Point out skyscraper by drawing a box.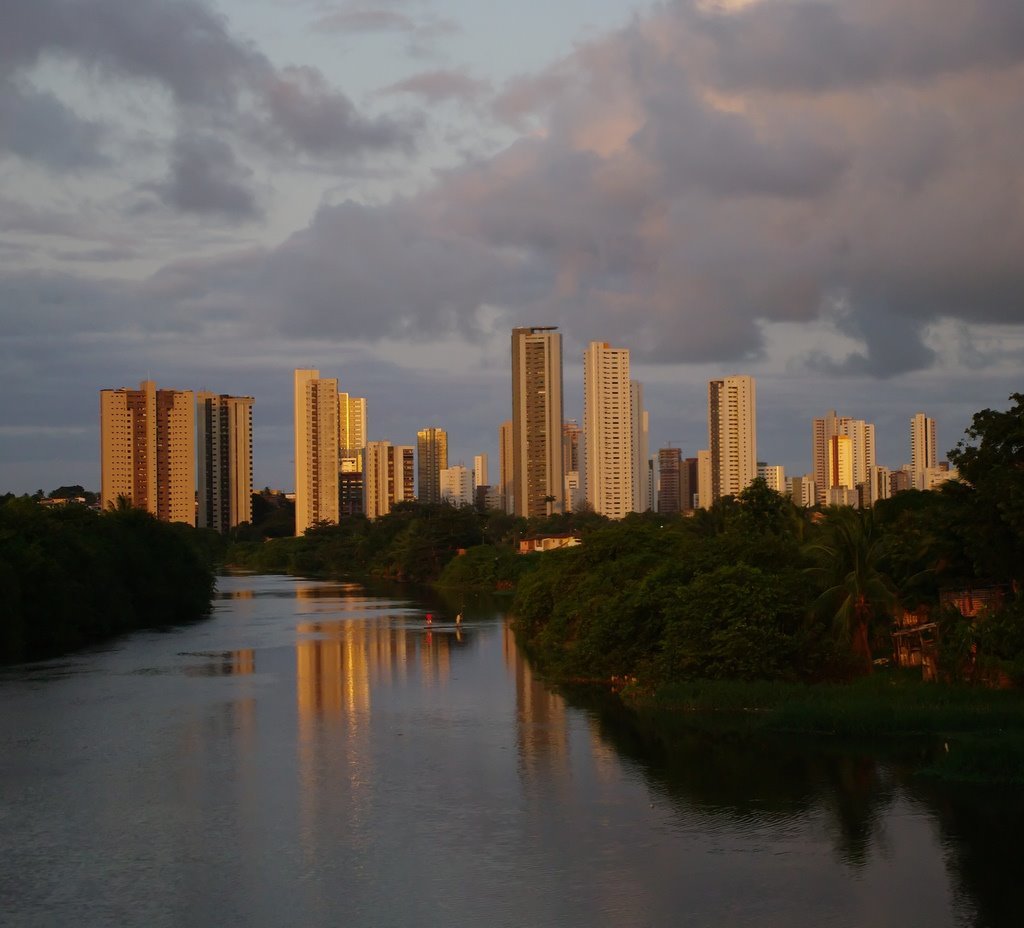
<bbox>582, 338, 651, 519</bbox>.
